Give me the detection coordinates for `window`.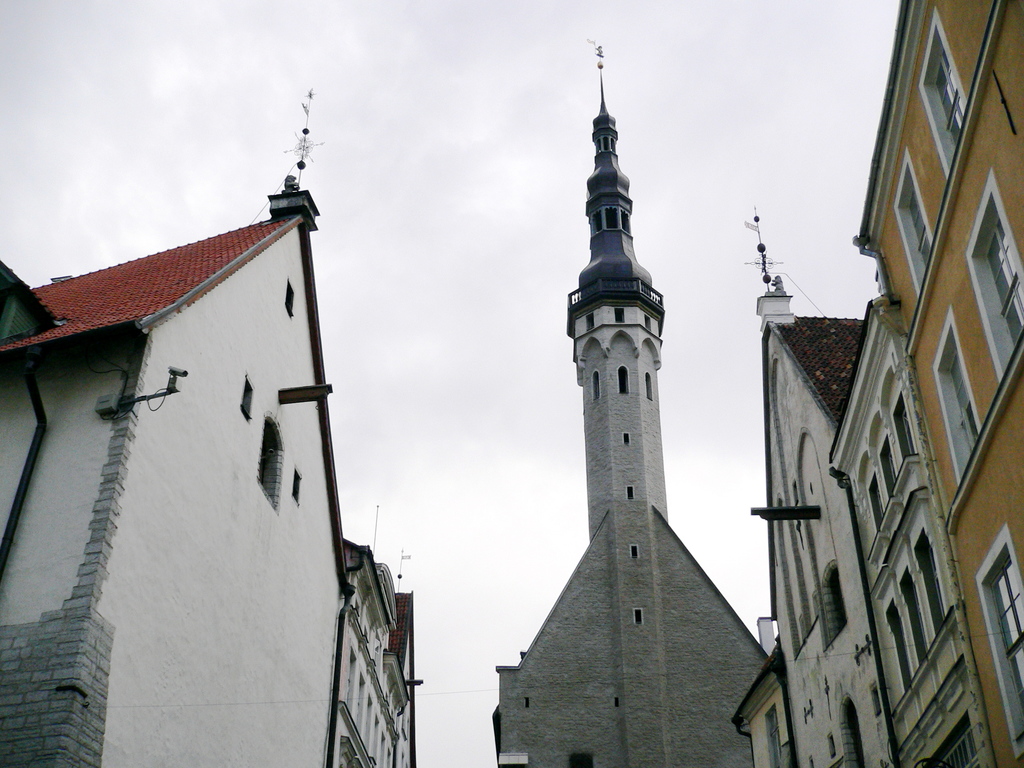
select_region(283, 276, 296, 319).
